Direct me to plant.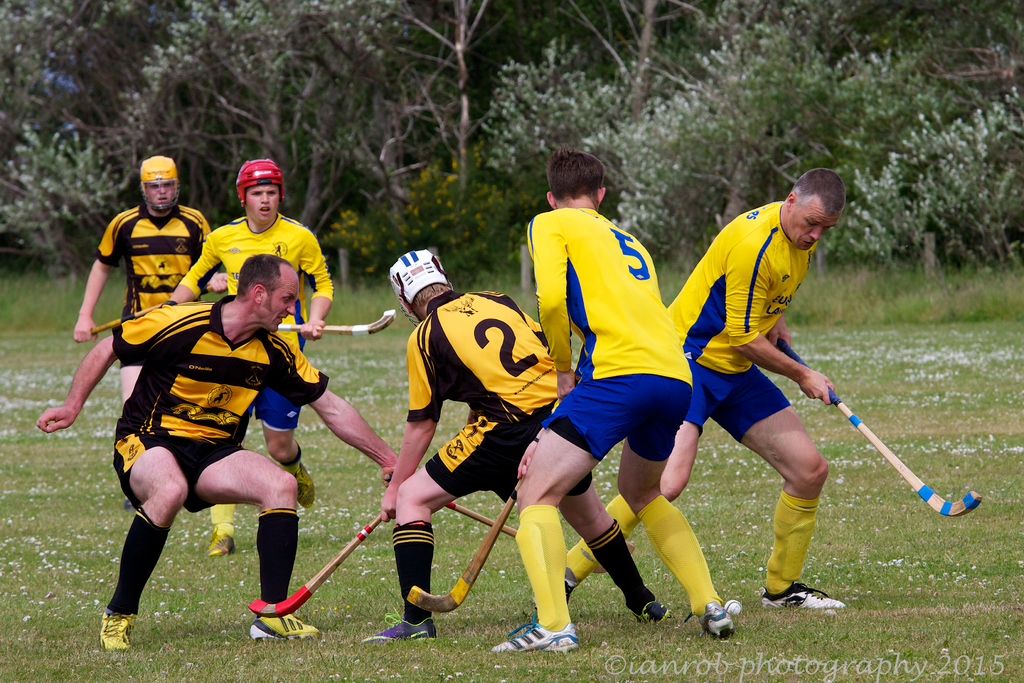
Direction: crop(824, 88, 1023, 264).
